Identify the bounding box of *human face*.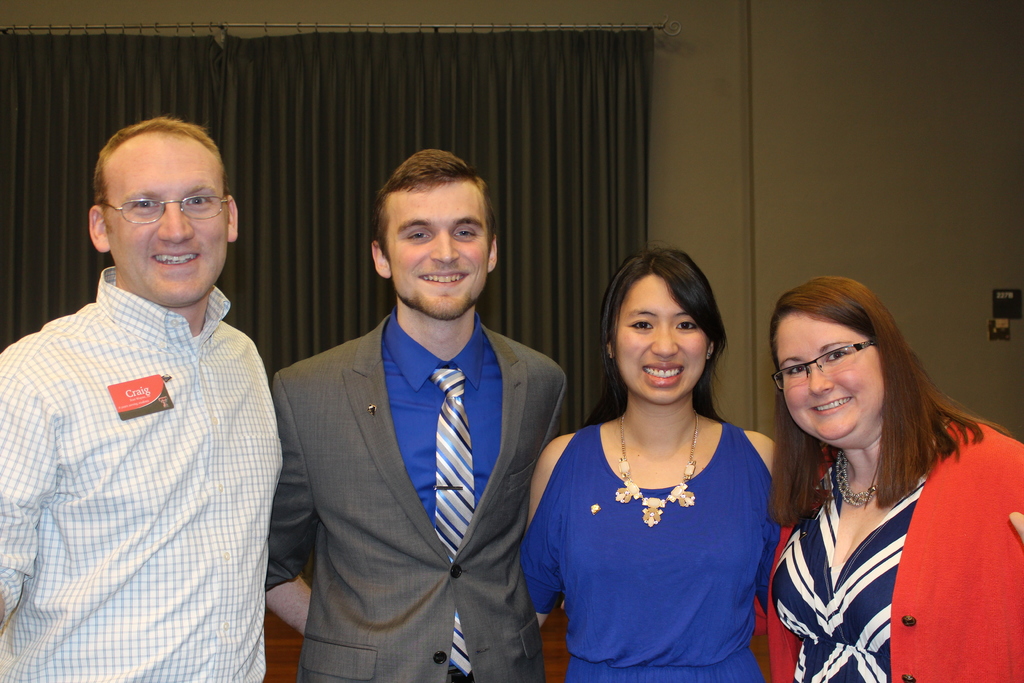
BBox(778, 315, 885, 439).
